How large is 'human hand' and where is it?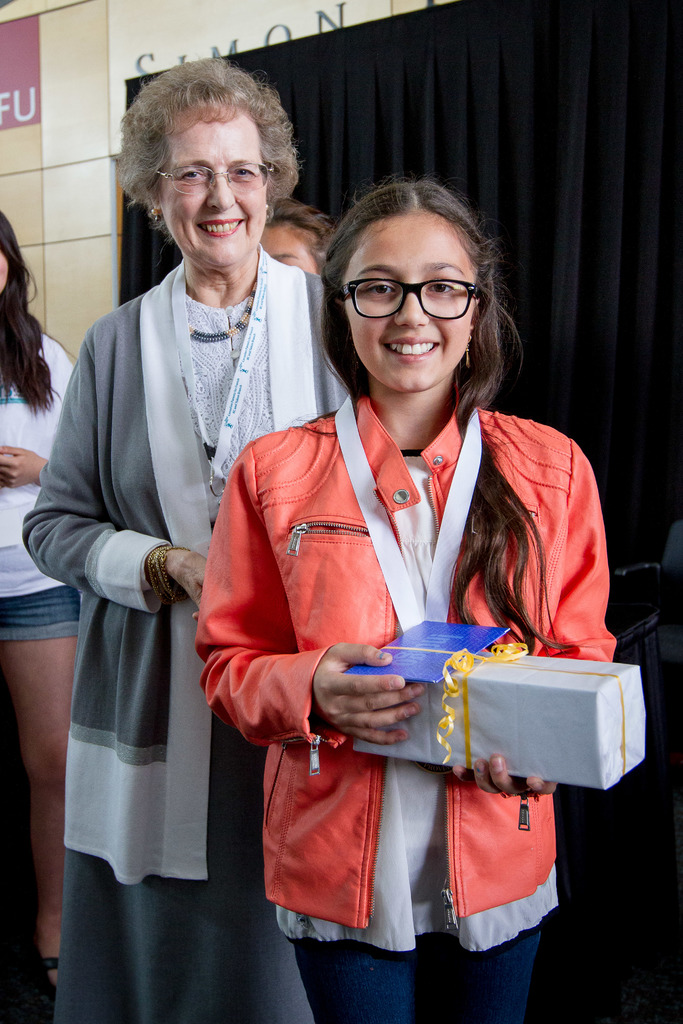
Bounding box: bbox=[449, 755, 563, 796].
